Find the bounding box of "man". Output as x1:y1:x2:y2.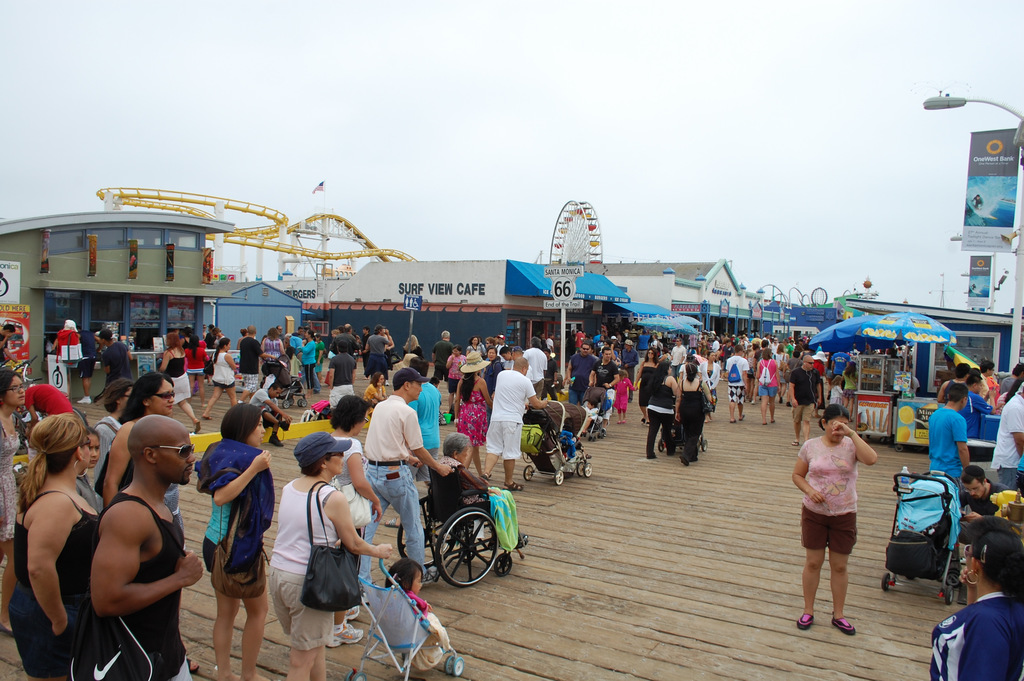
800:414:888:643.
